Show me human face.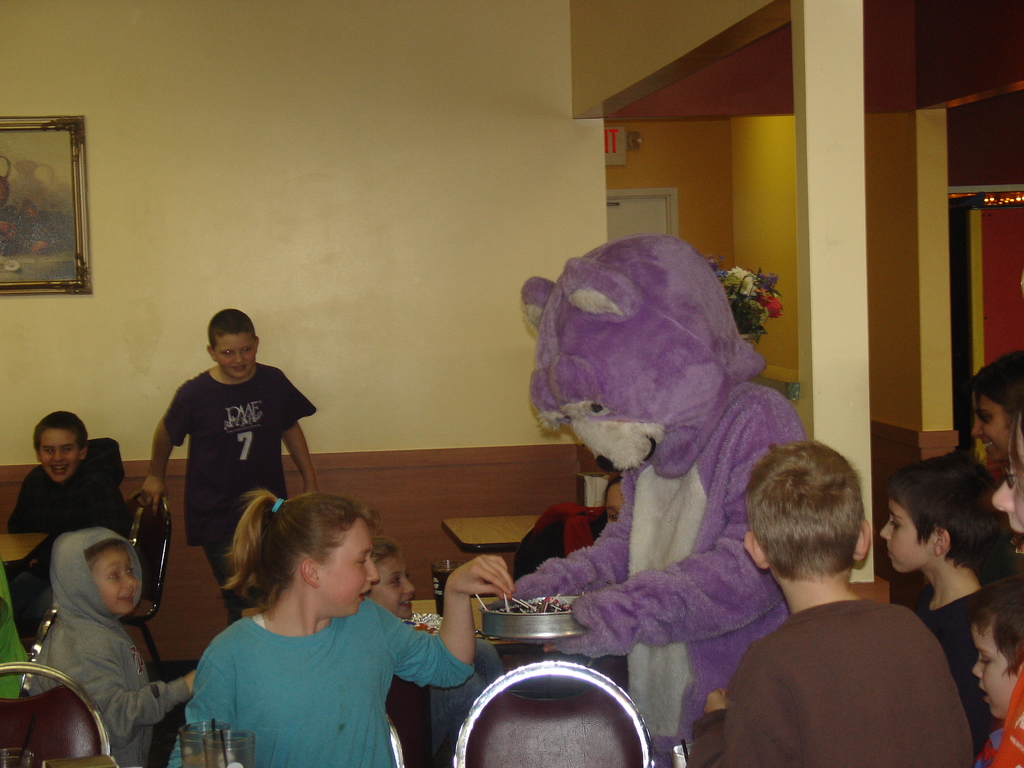
human face is here: box=[88, 547, 141, 614].
